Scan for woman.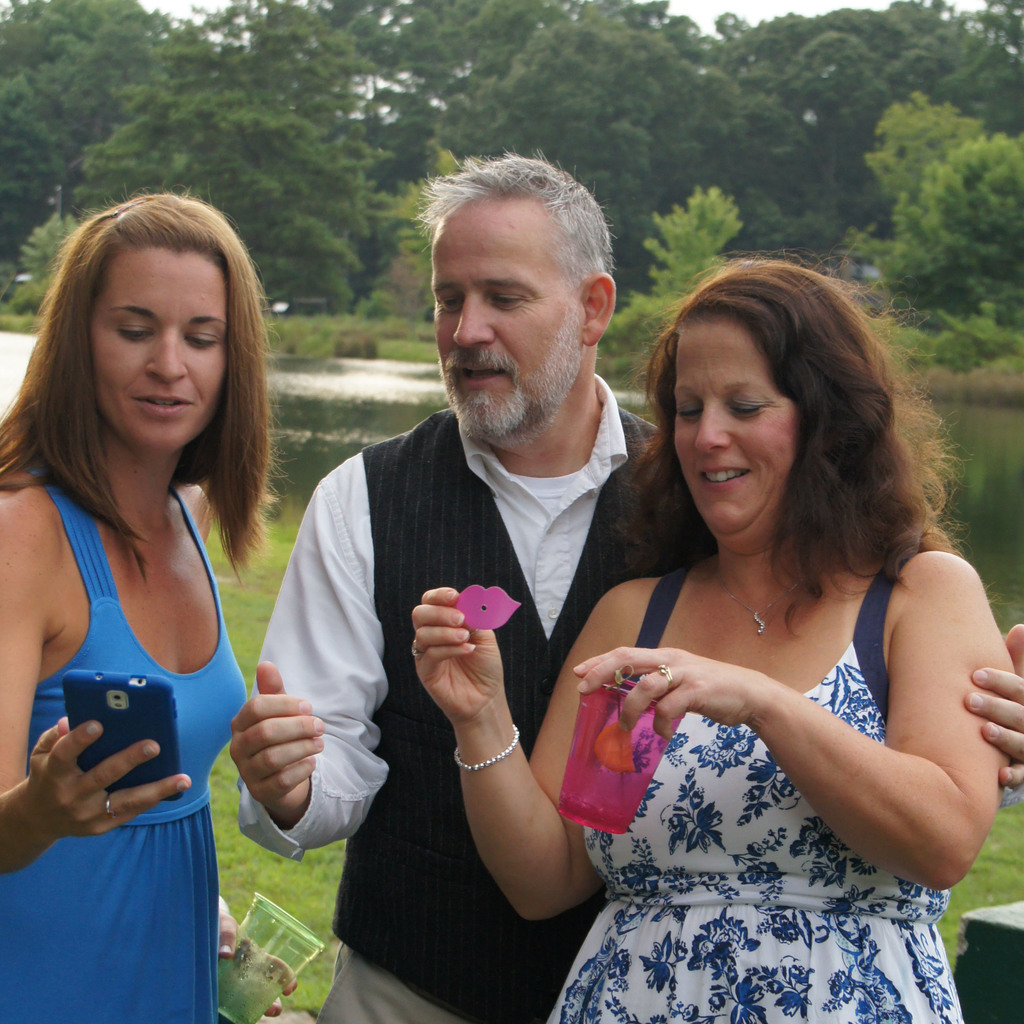
Scan result: left=0, top=156, right=300, bottom=996.
